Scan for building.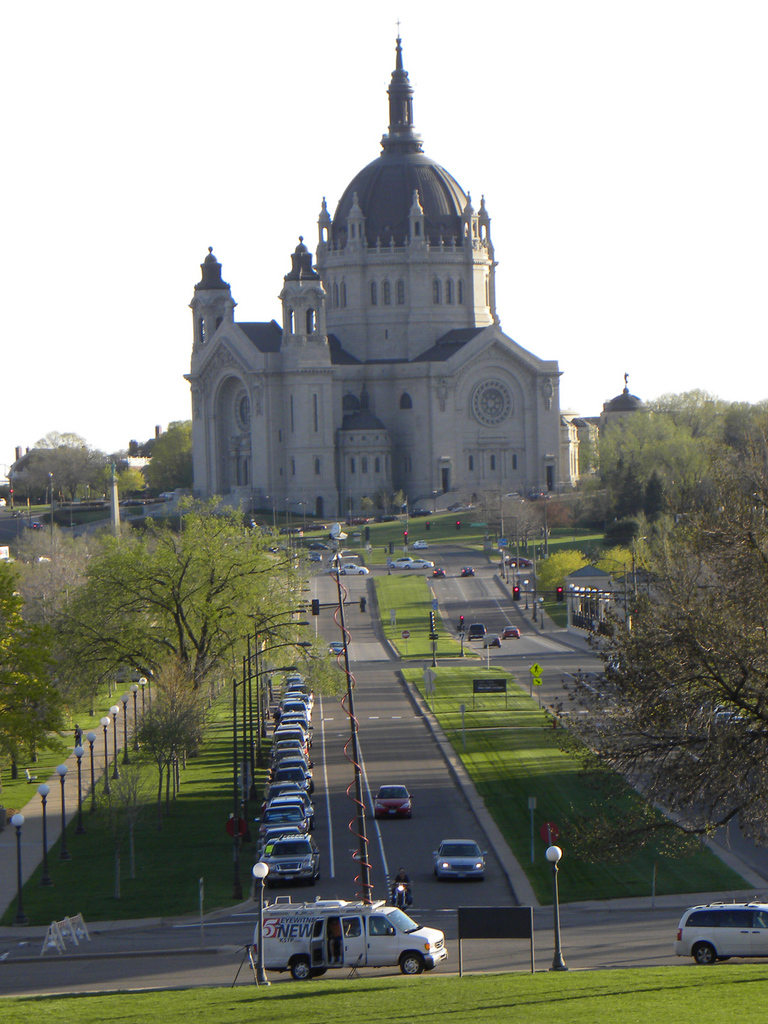
Scan result: {"x1": 184, "y1": 20, "x2": 563, "y2": 529}.
